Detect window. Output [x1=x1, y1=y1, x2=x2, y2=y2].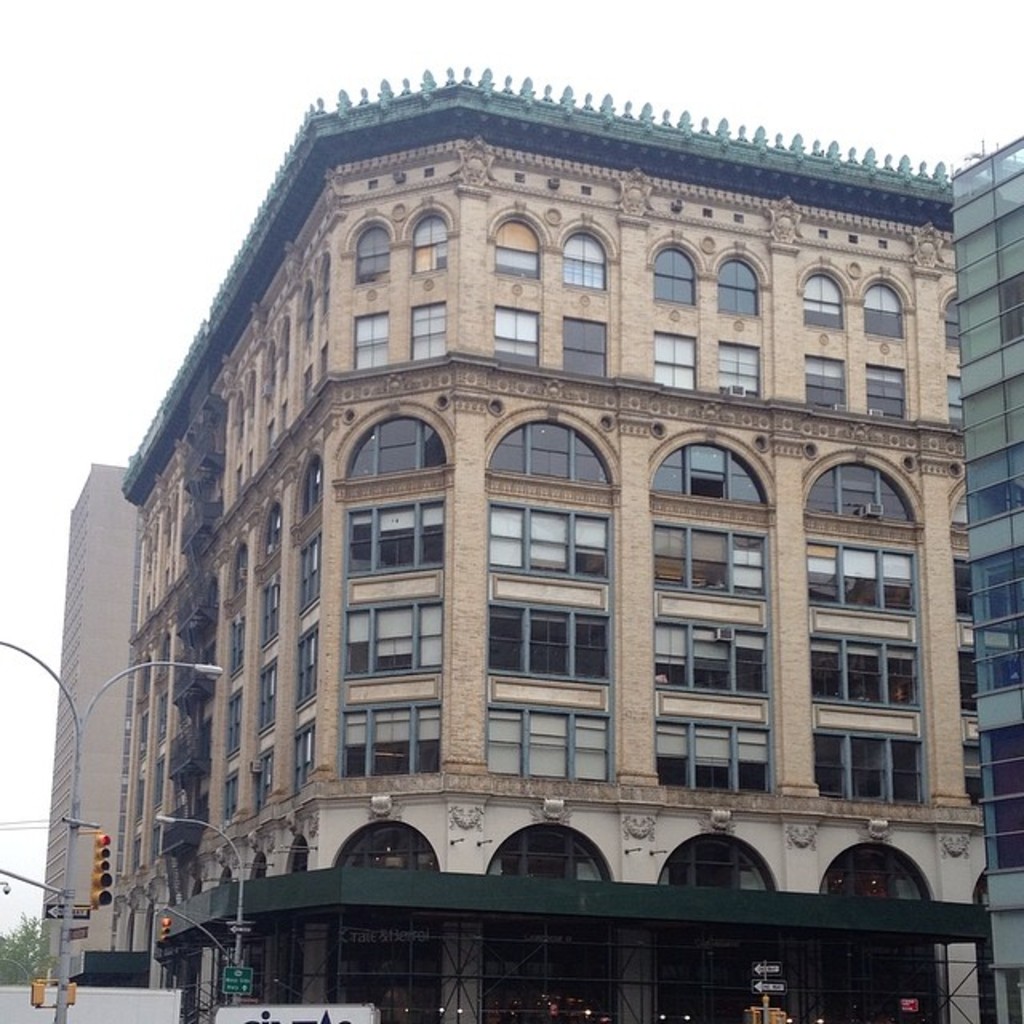
[x1=650, y1=618, x2=776, y2=704].
